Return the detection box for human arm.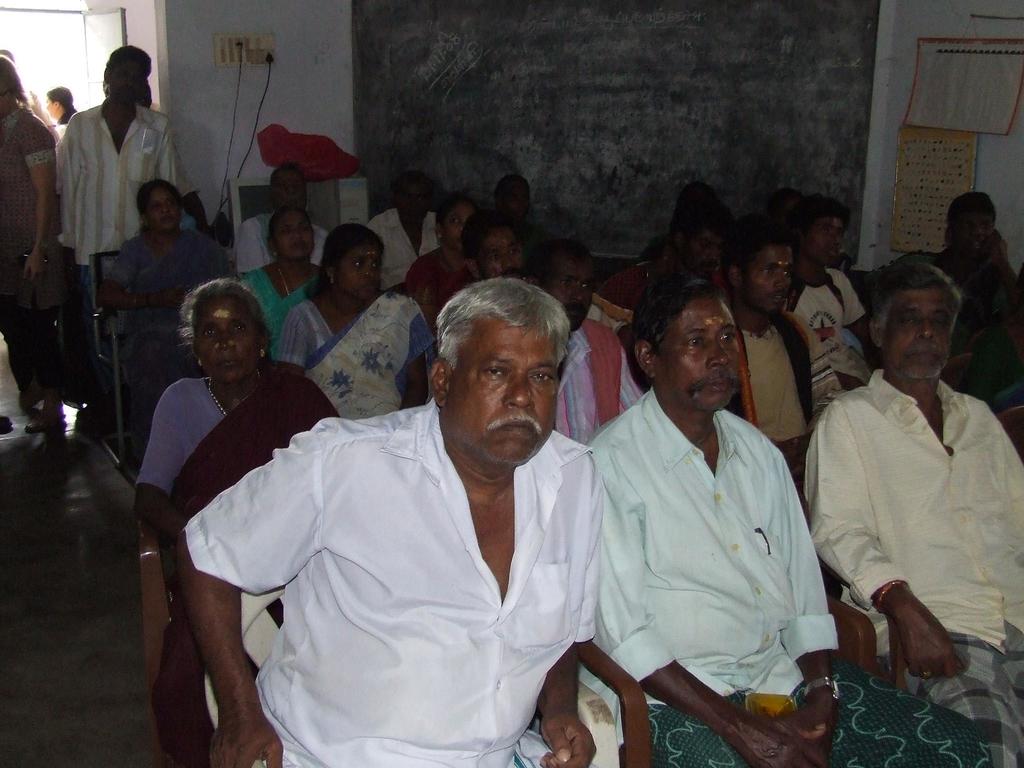
bbox=(137, 383, 214, 547).
